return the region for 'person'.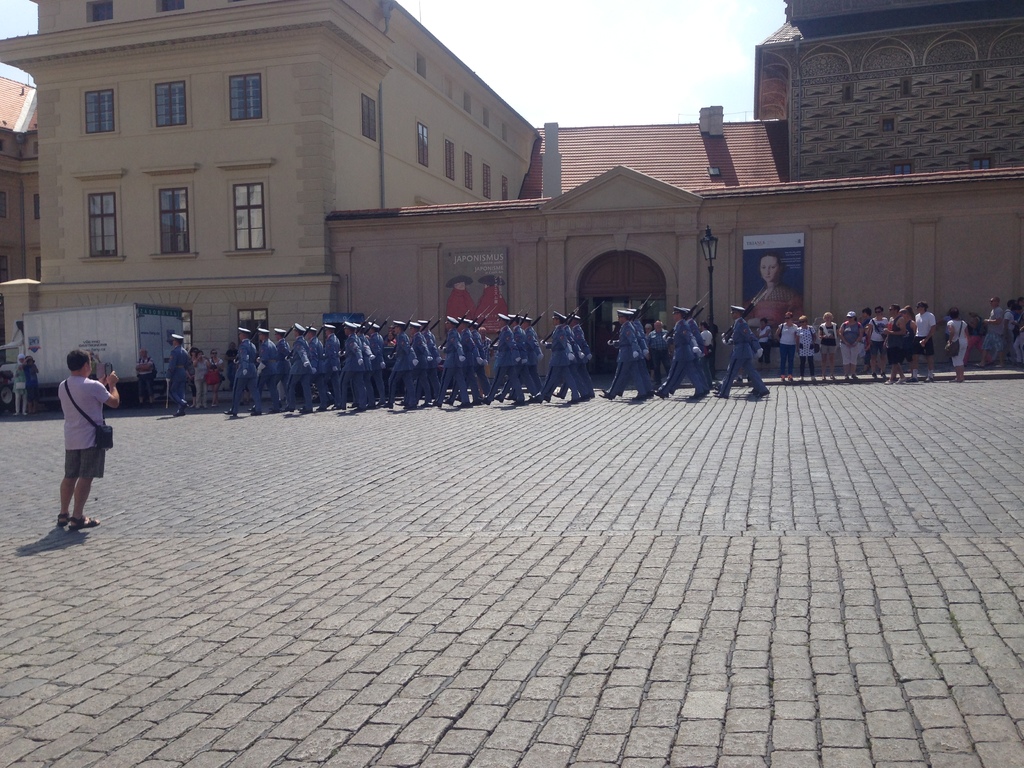
14,359,36,415.
